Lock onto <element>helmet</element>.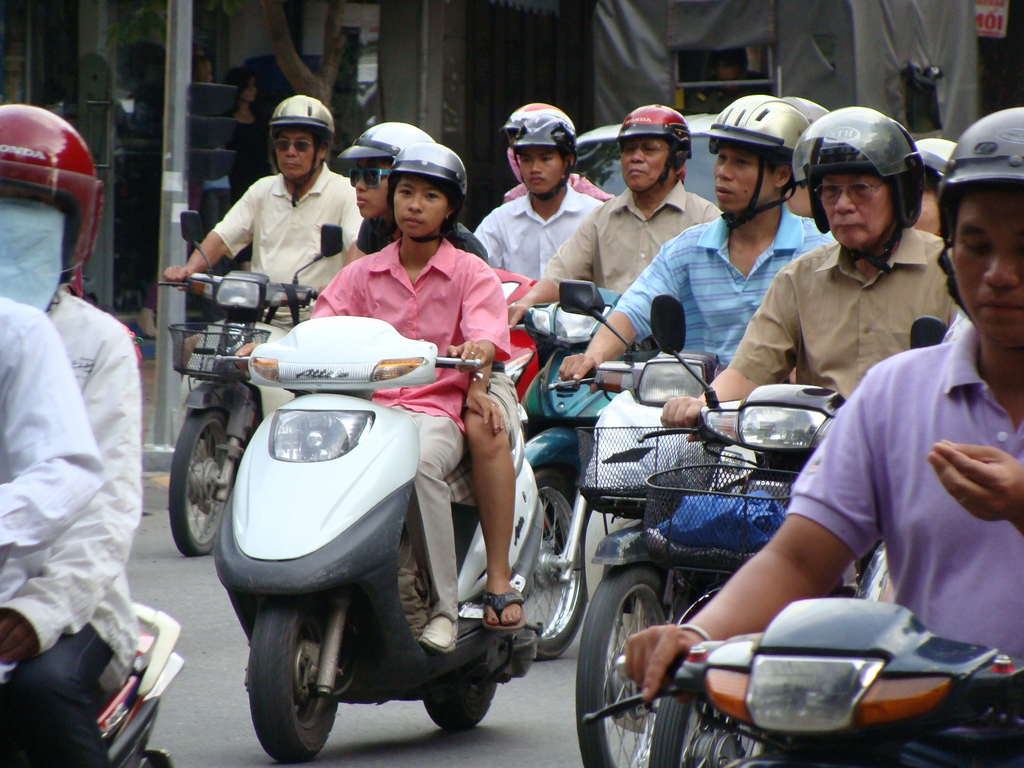
Locked: x1=701 y1=94 x2=802 y2=230.
